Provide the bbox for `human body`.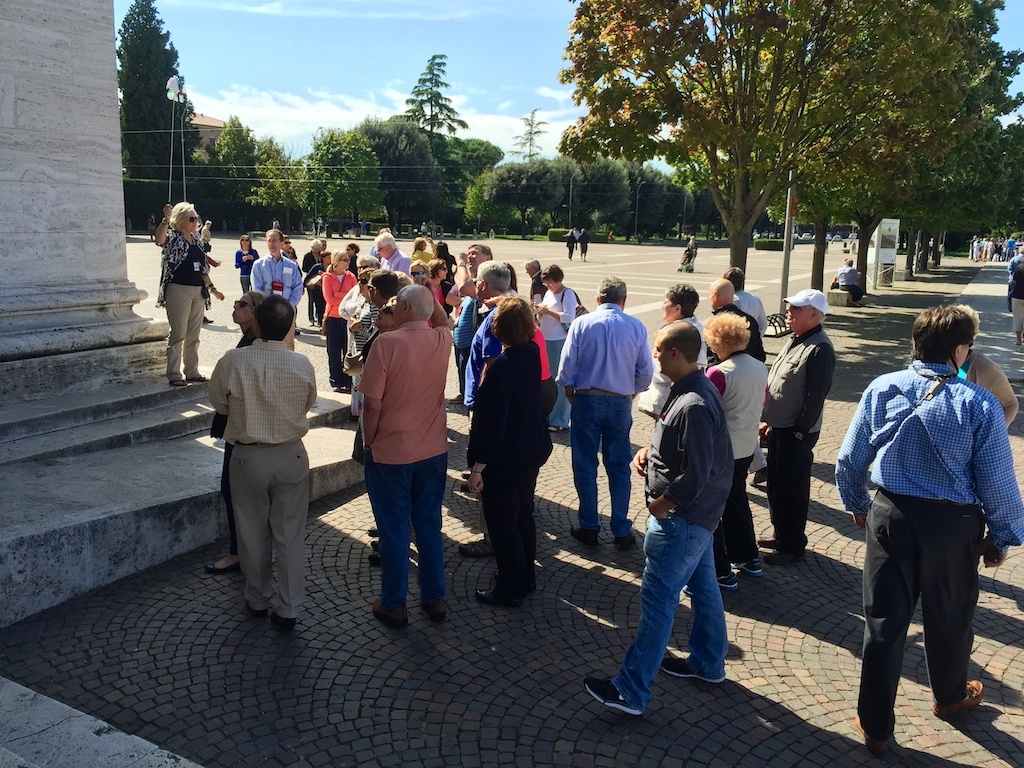
(208, 287, 265, 577).
